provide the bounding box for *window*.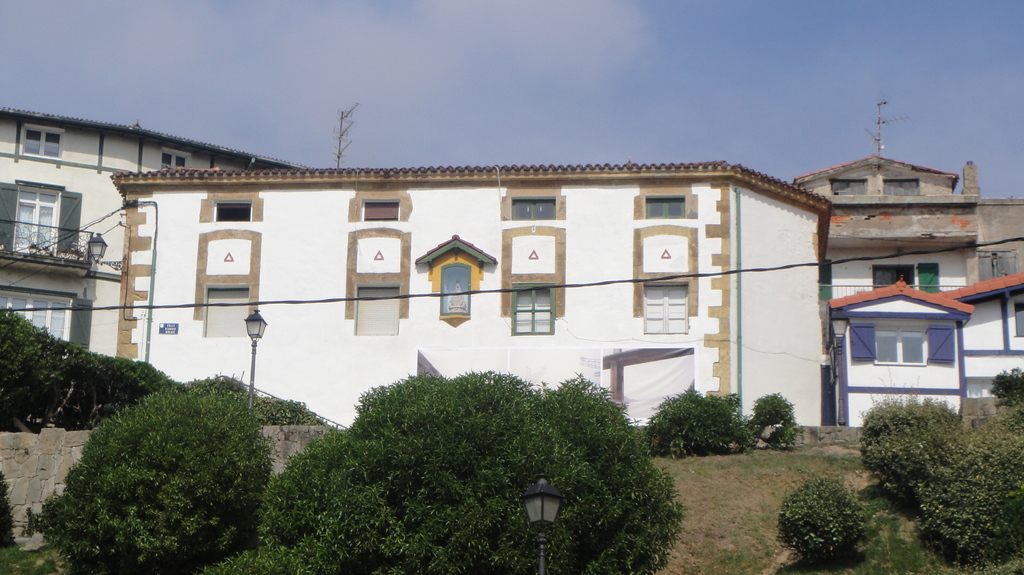
22:126:64:157.
